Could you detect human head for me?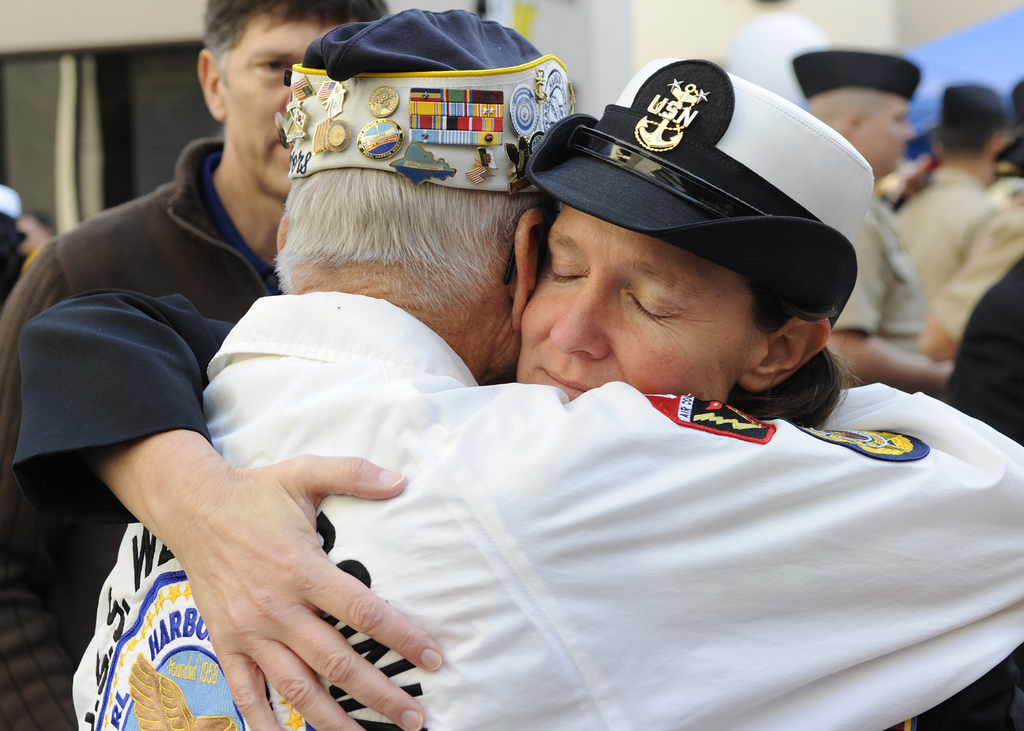
Detection result: 271 9 591 337.
